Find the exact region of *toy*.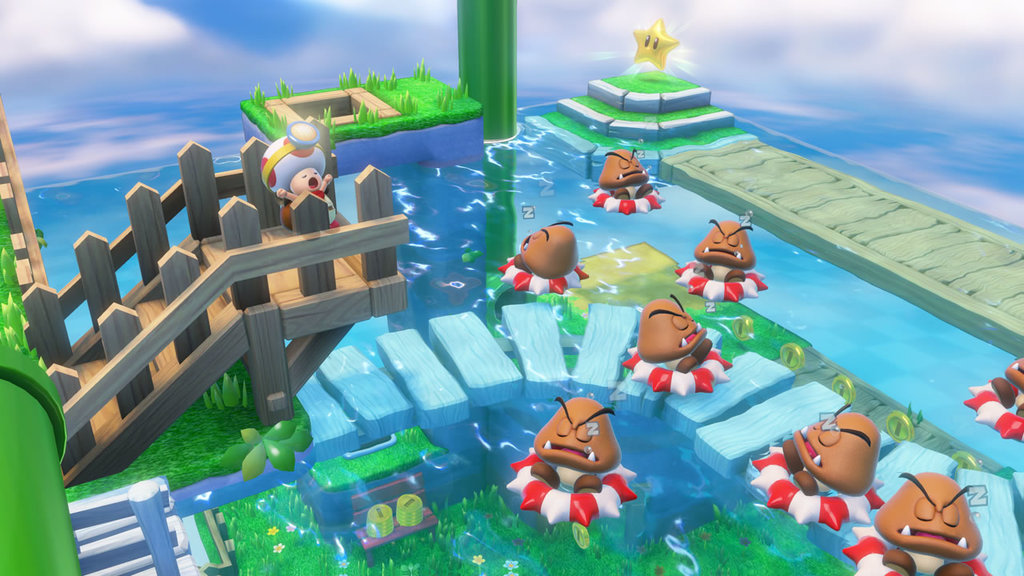
Exact region: [x1=843, y1=469, x2=1002, y2=575].
